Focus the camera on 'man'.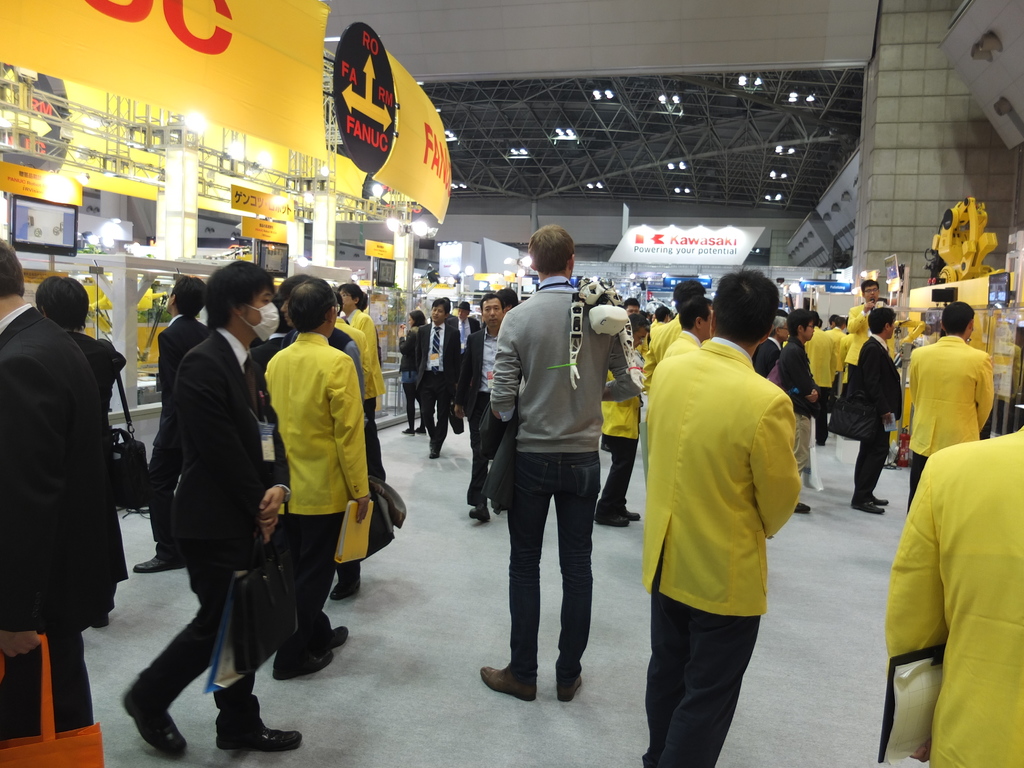
Focus region: bbox=(477, 224, 579, 703).
